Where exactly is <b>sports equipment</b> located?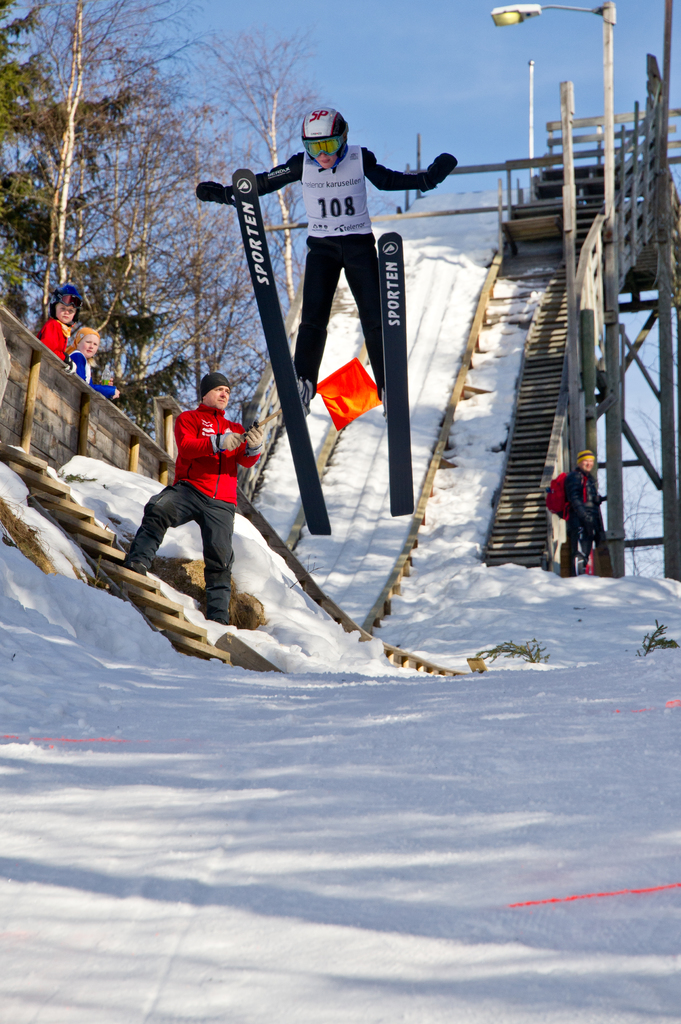
Its bounding box is [x1=48, y1=283, x2=83, y2=332].
